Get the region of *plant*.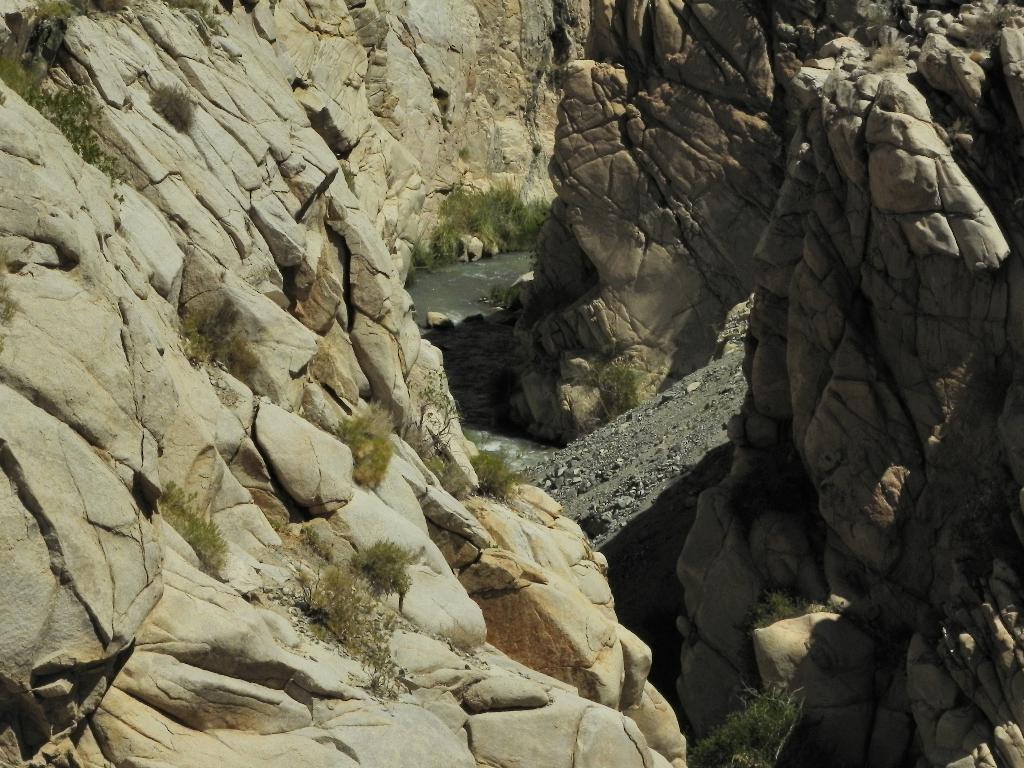
<box>474,448,522,495</box>.
